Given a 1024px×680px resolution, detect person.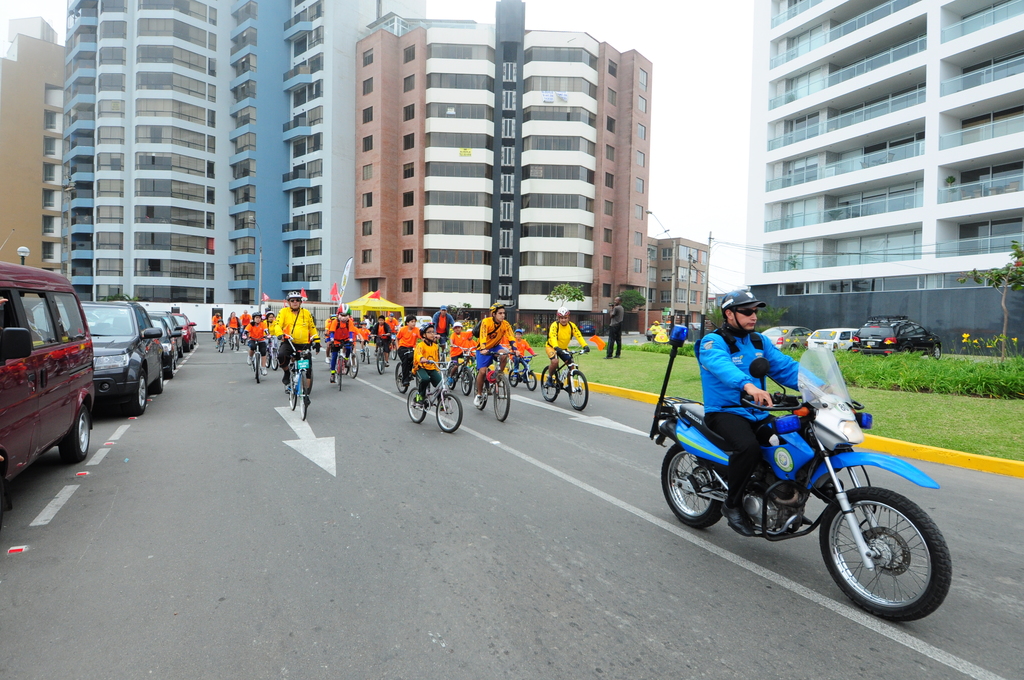
<bbox>605, 290, 621, 361</bbox>.
